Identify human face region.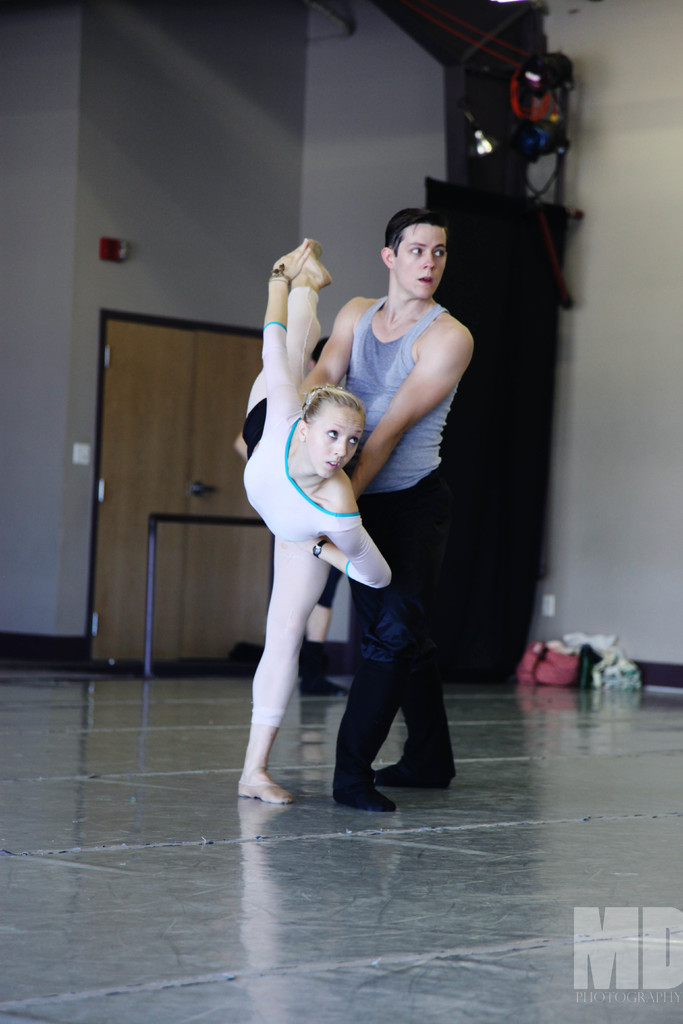
Region: l=308, t=418, r=362, b=479.
